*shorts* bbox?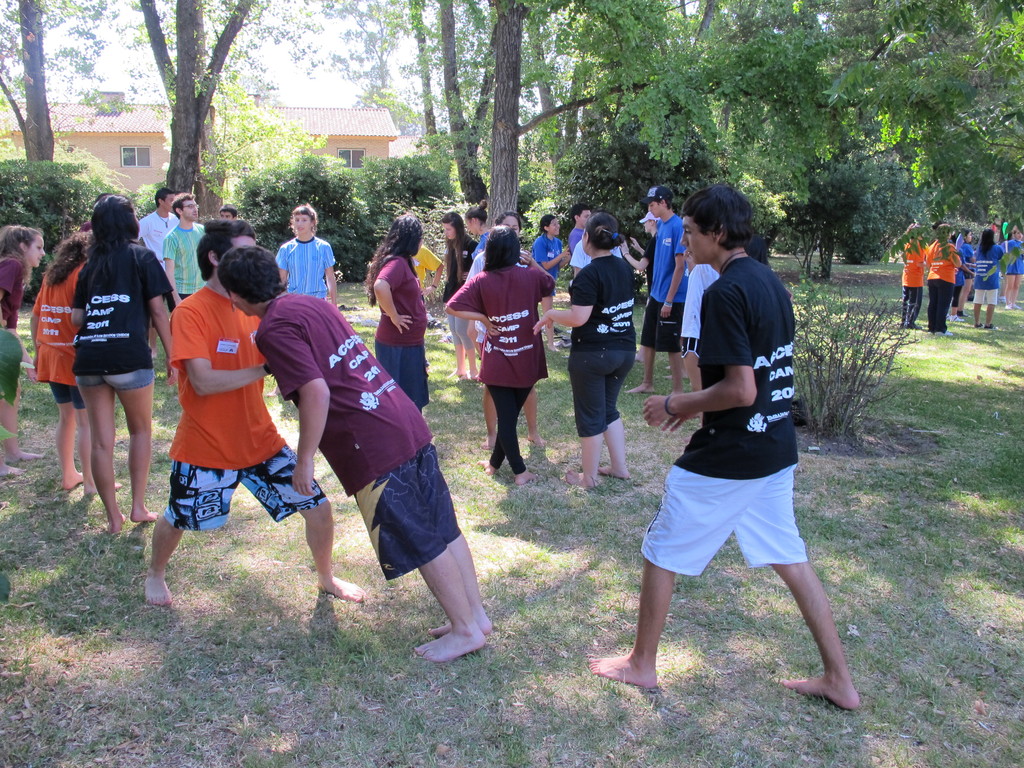
box(630, 448, 833, 598)
